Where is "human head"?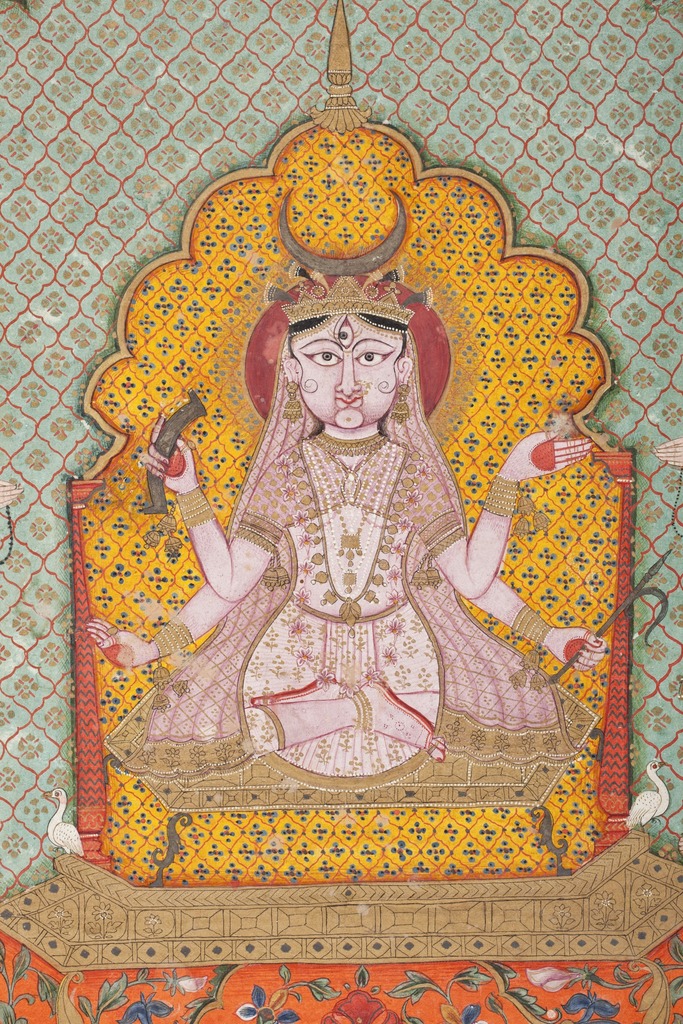
267, 293, 428, 437.
